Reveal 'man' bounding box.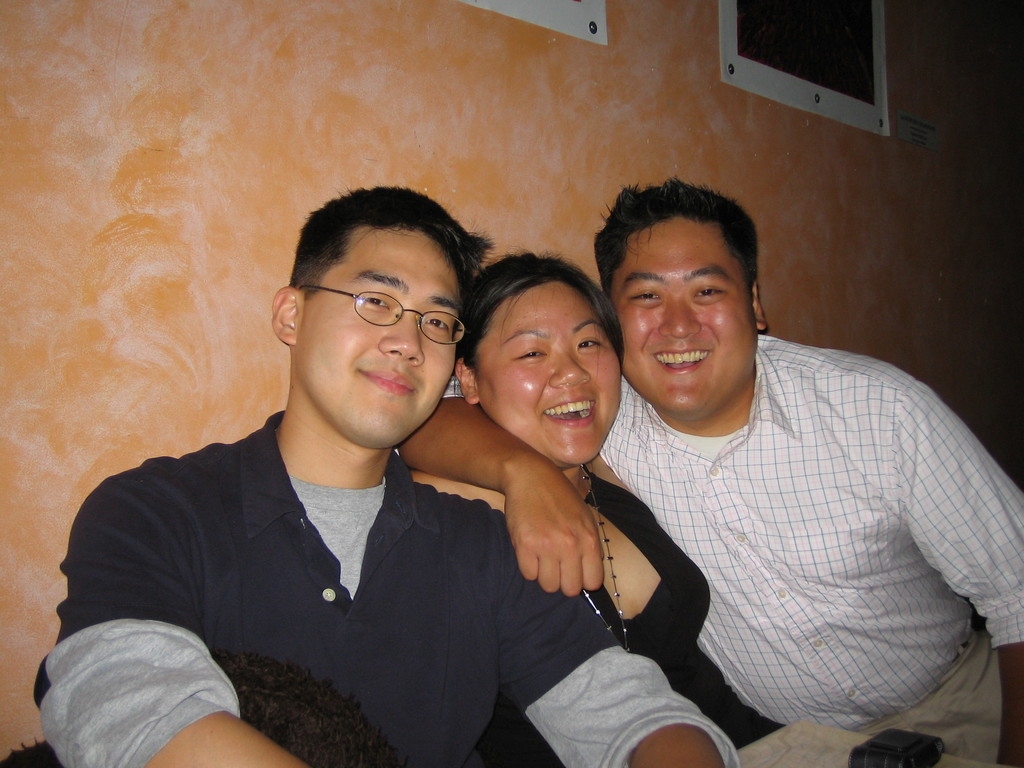
Revealed: 33/186/742/767.
